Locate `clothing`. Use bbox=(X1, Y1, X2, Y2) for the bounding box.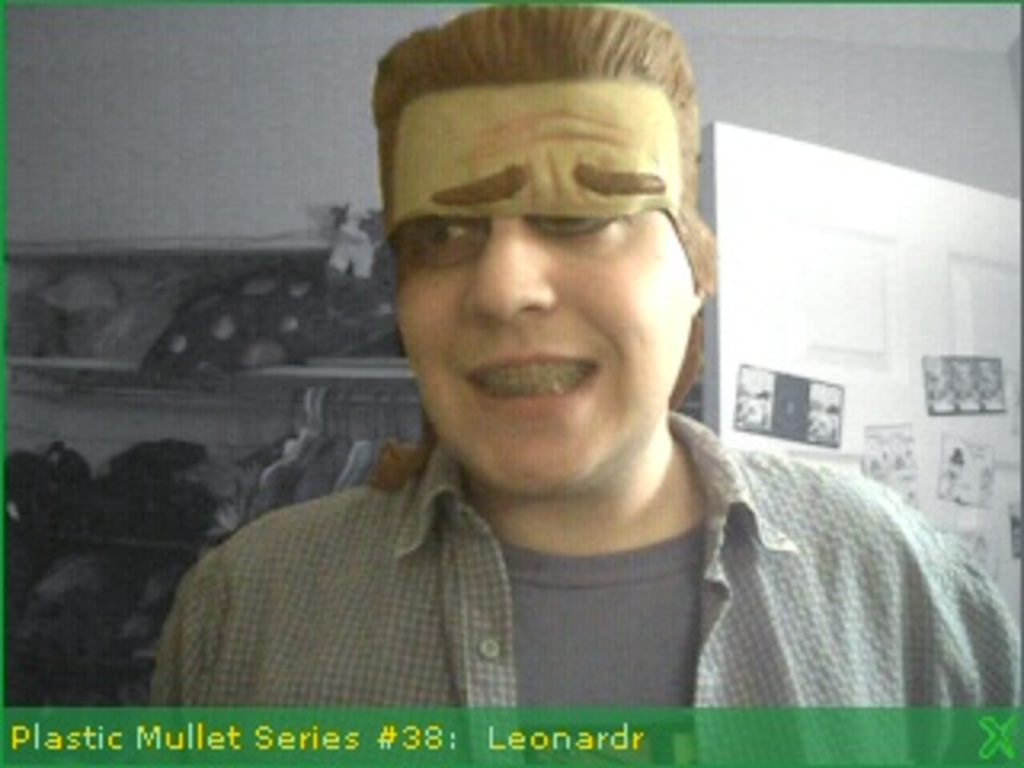
bbox=(154, 394, 1023, 726).
